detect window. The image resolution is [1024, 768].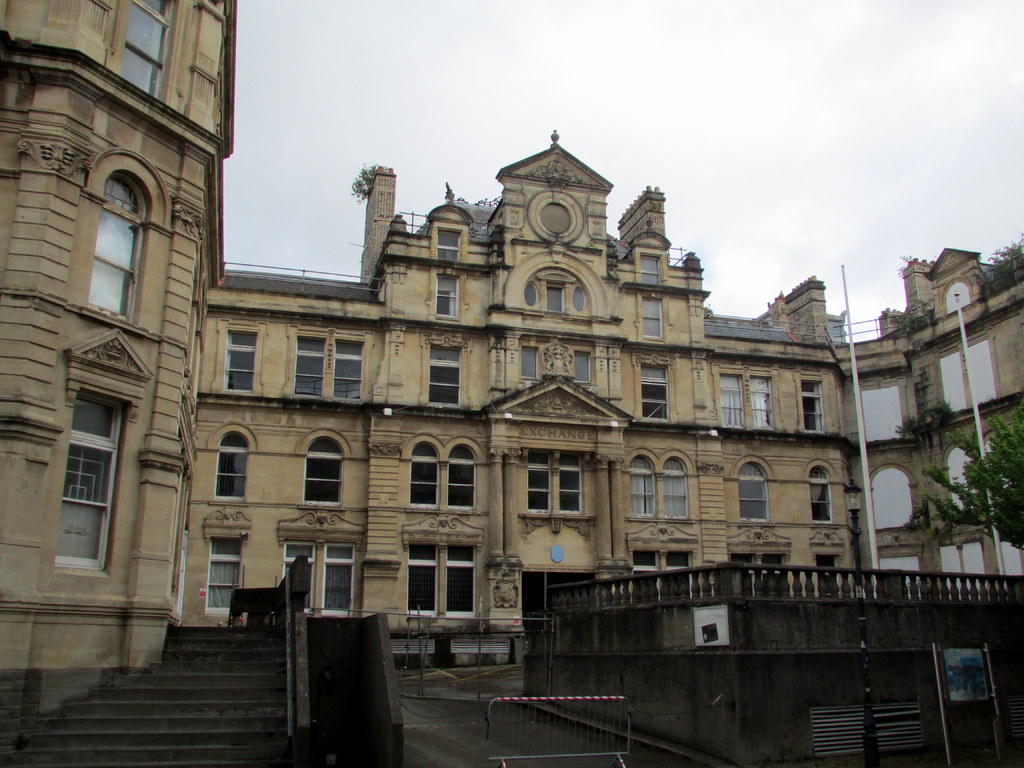
(x1=964, y1=336, x2=993, y2=402).
